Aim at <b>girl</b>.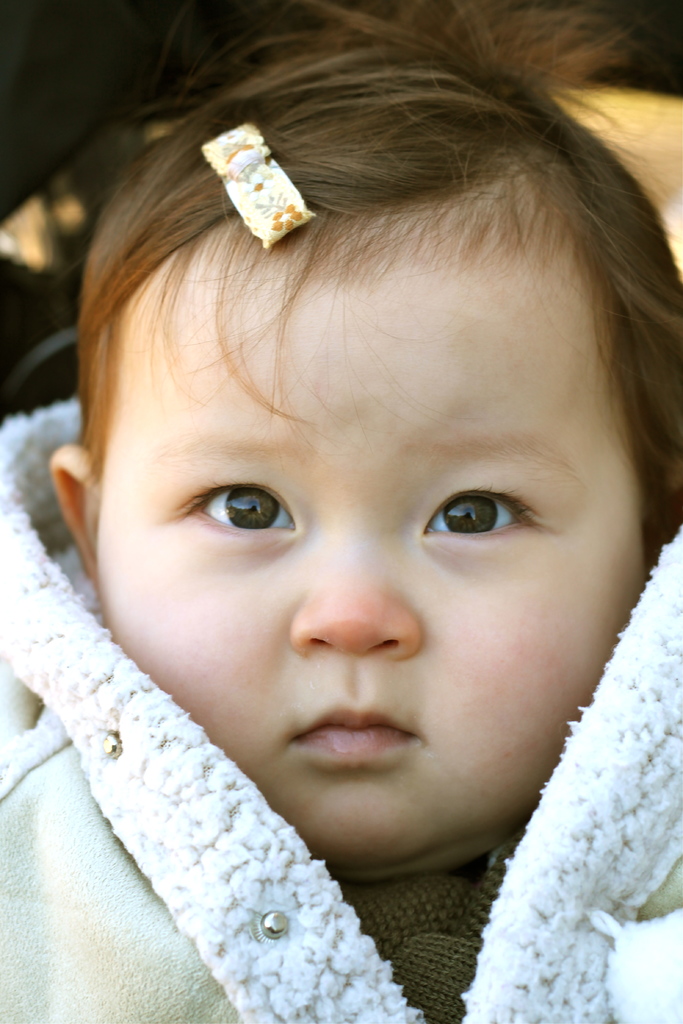
Aimed at <region>0, 10, 682, 1023</region>.
